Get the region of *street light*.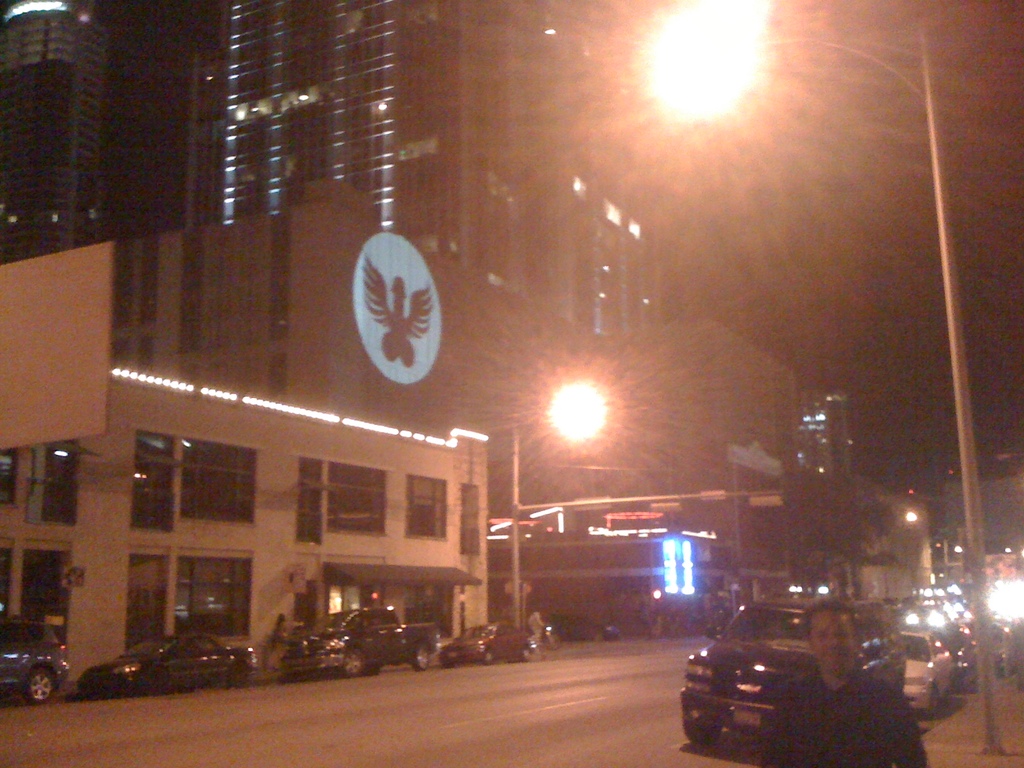
633:0:1009:763.
